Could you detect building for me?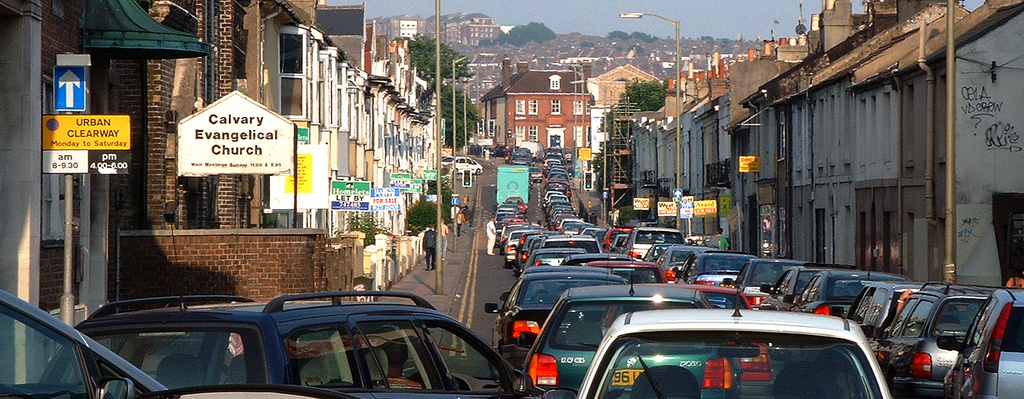
Detection result: 735:3:1023:287.
